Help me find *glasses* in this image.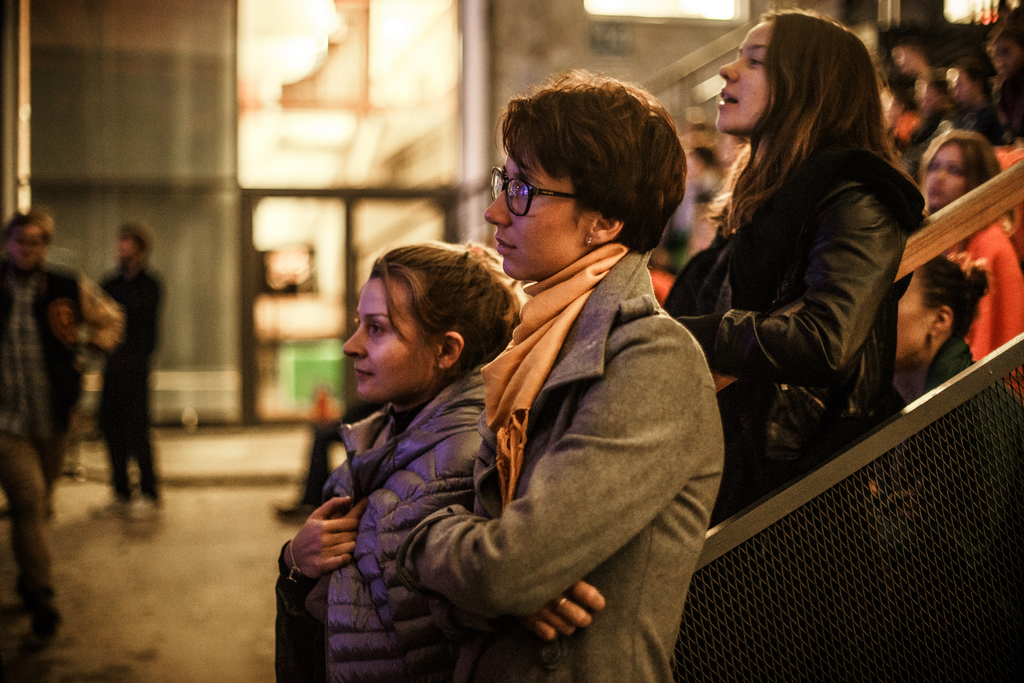
Found it: (left=486, top=166, right=586, bottom=220).
